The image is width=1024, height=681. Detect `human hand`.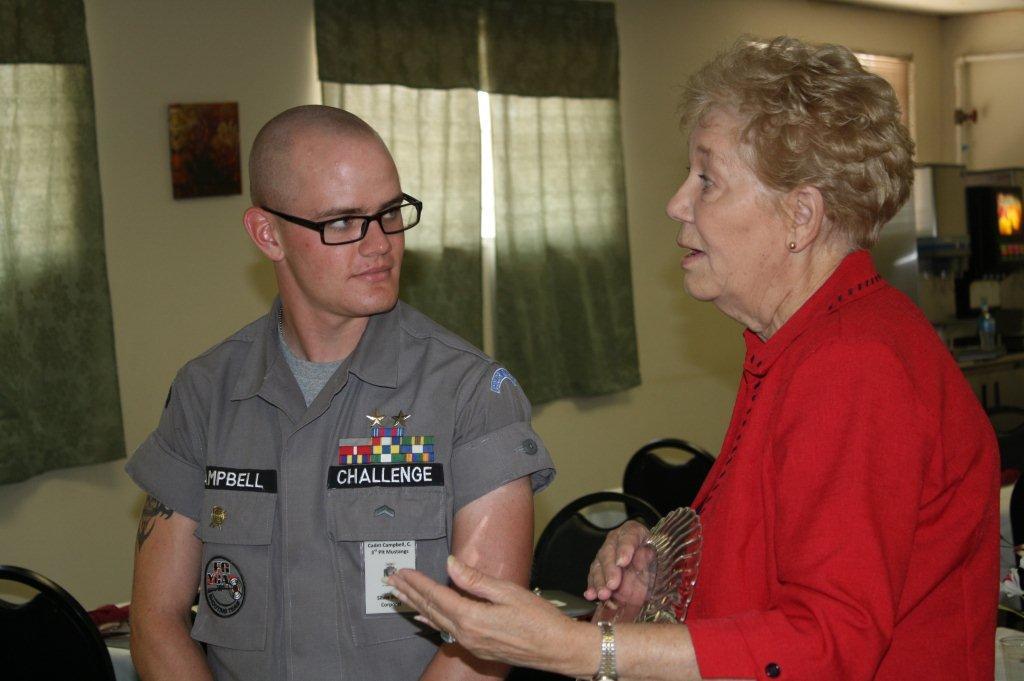
Detection: rect(387, 545, 615, 670).
